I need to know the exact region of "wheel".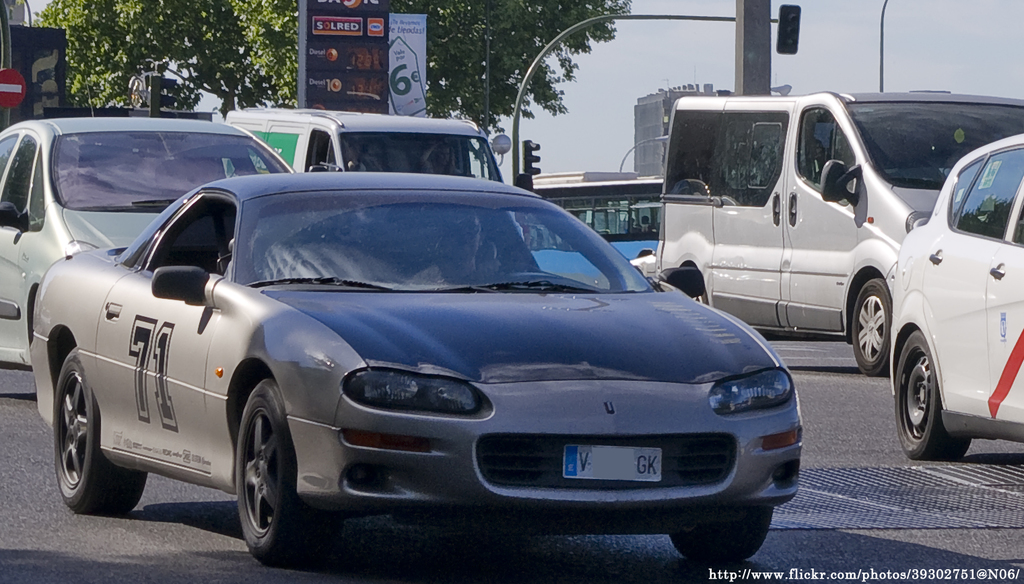
Region: left=852, top=276, right=896, bottom=371.
